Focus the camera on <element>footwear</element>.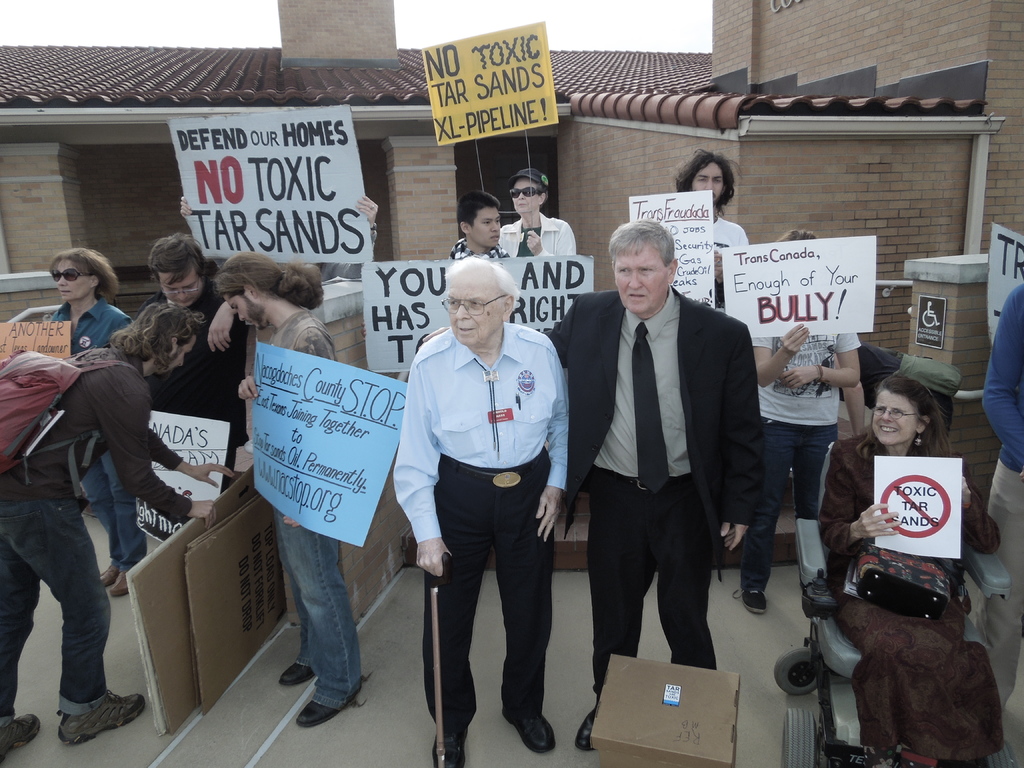
Focus region: (575,710,598,753).
